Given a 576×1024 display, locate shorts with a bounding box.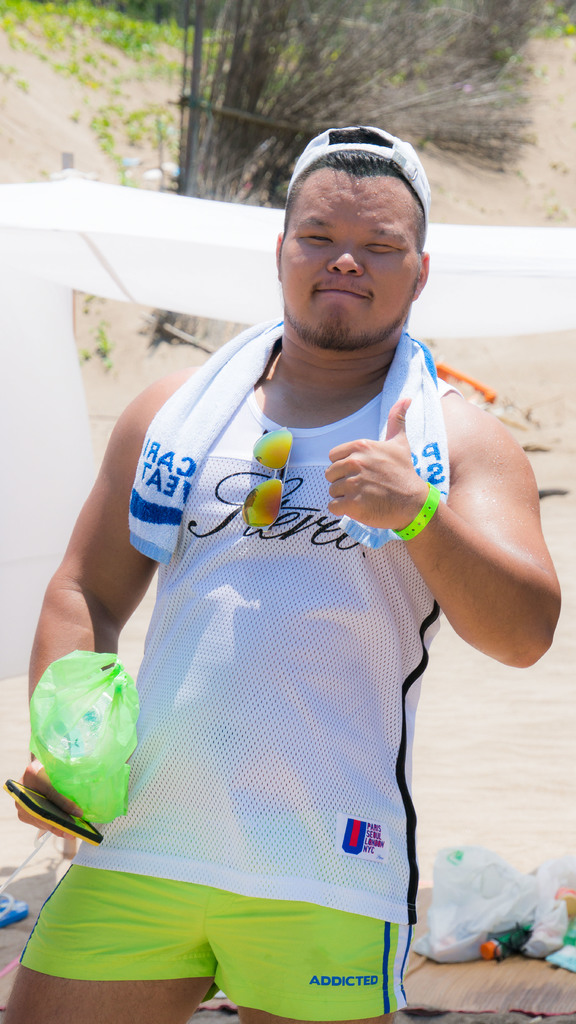
Located: bbox=[9, 845, 438, 1013].
